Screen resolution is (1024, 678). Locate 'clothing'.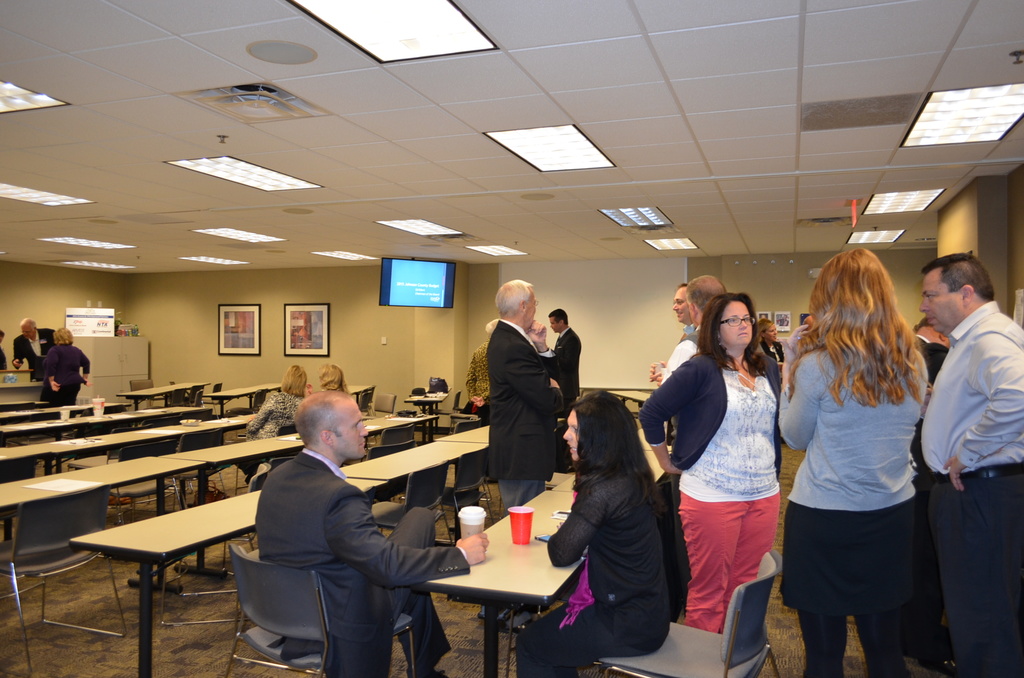
(left=640, top=354, right=783, bottom=636).
